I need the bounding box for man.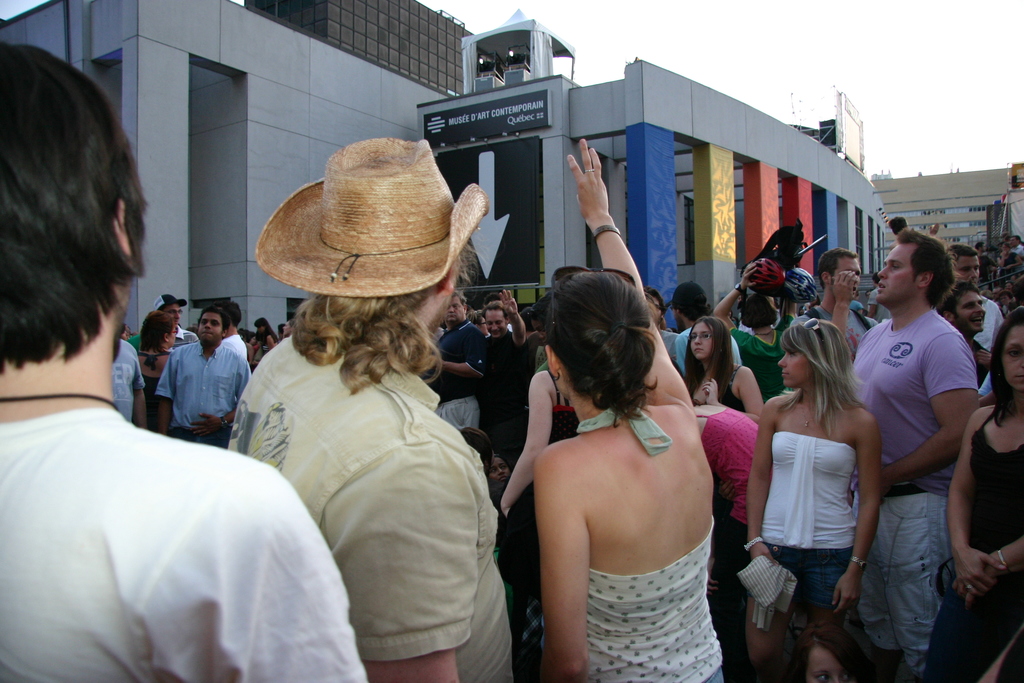
Here it is: [447, 297, 532, 445].
